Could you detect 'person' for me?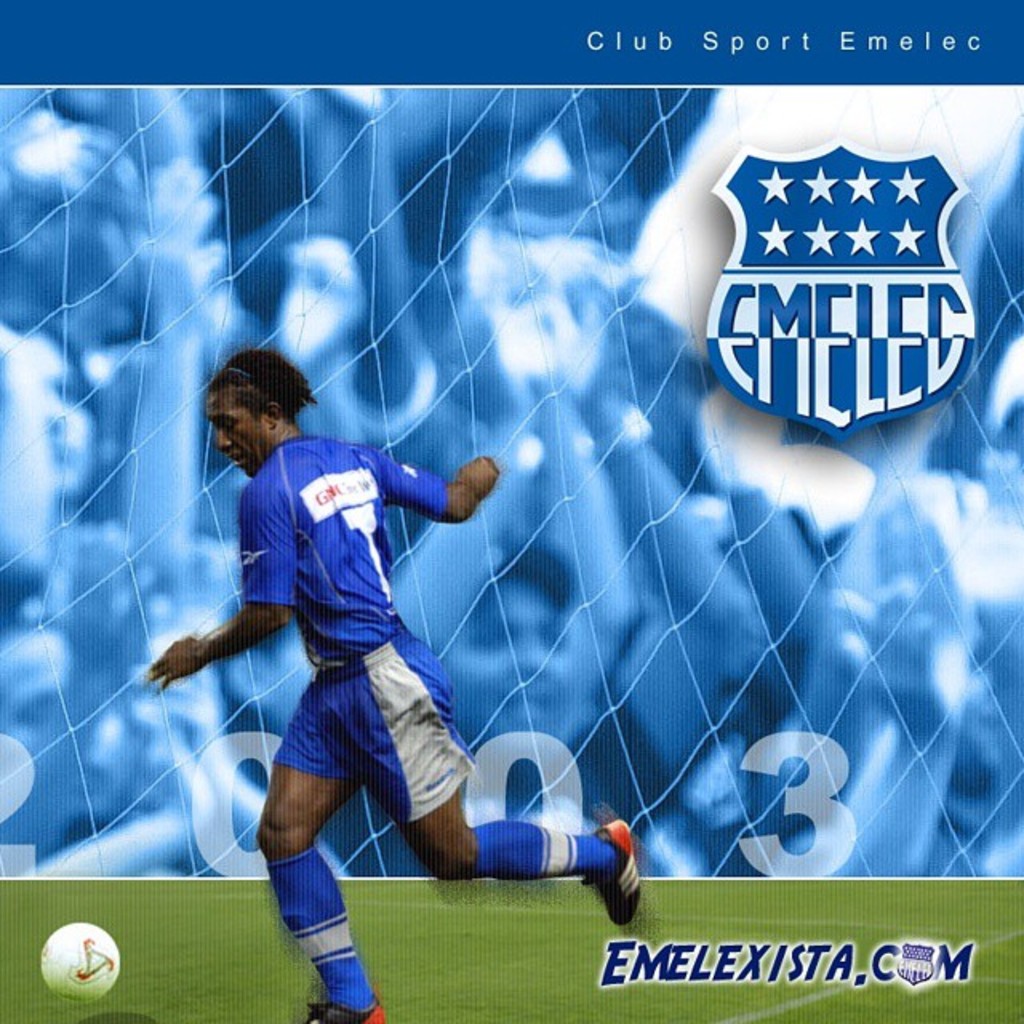
Detection result: [147, 349, 640, 1022].
